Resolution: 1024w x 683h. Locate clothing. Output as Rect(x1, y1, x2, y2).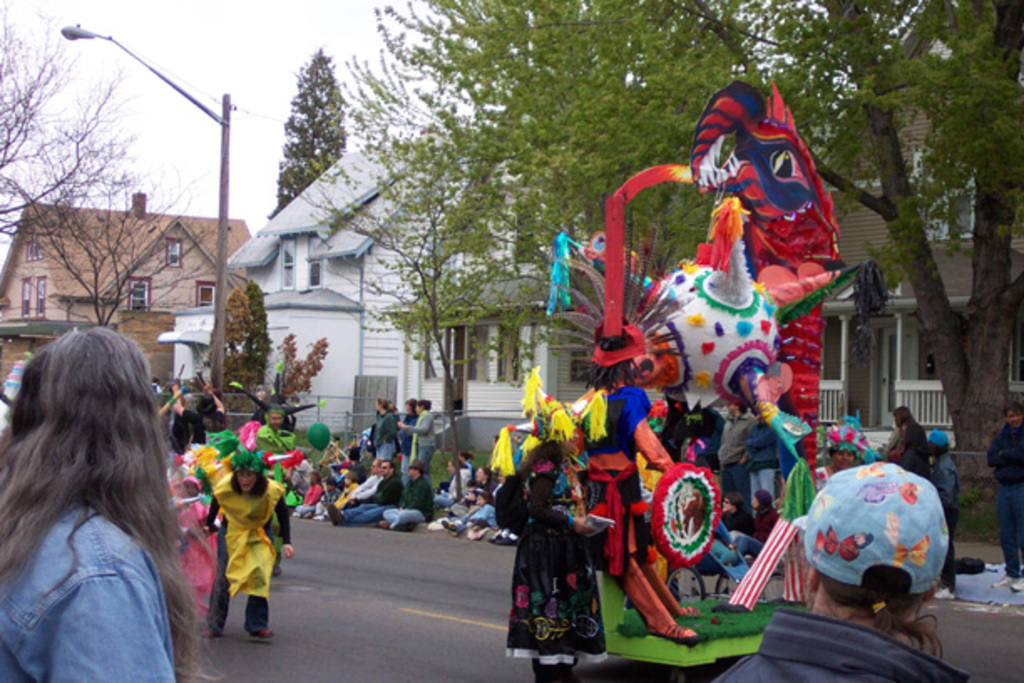
Rect(371, 408, 402, 457).
